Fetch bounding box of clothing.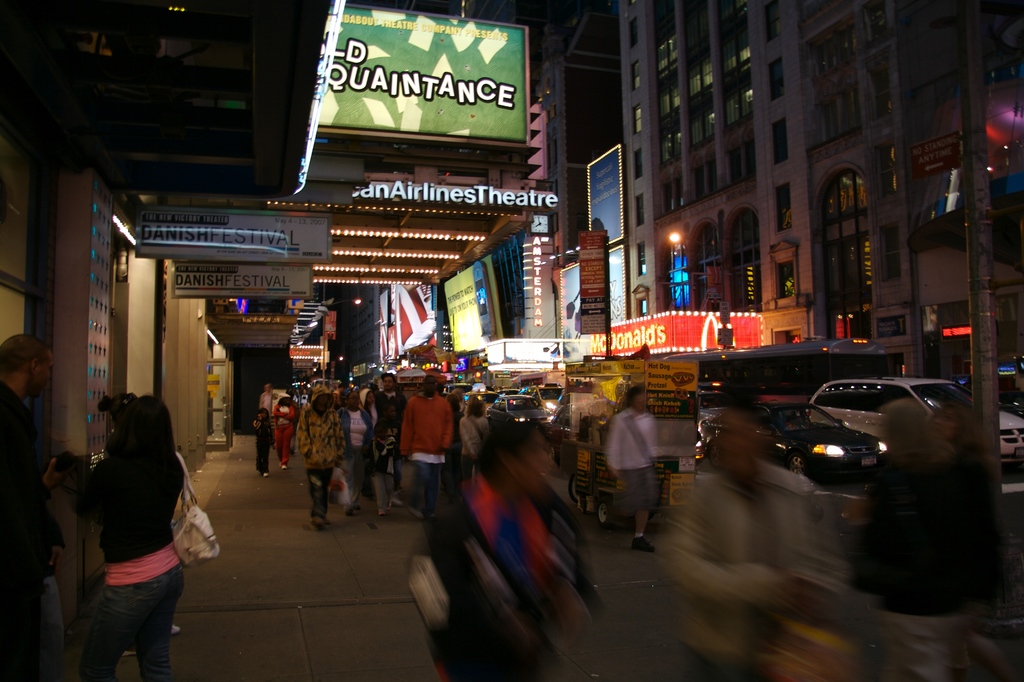
Bbox: region(608, 394, 658, 538).
